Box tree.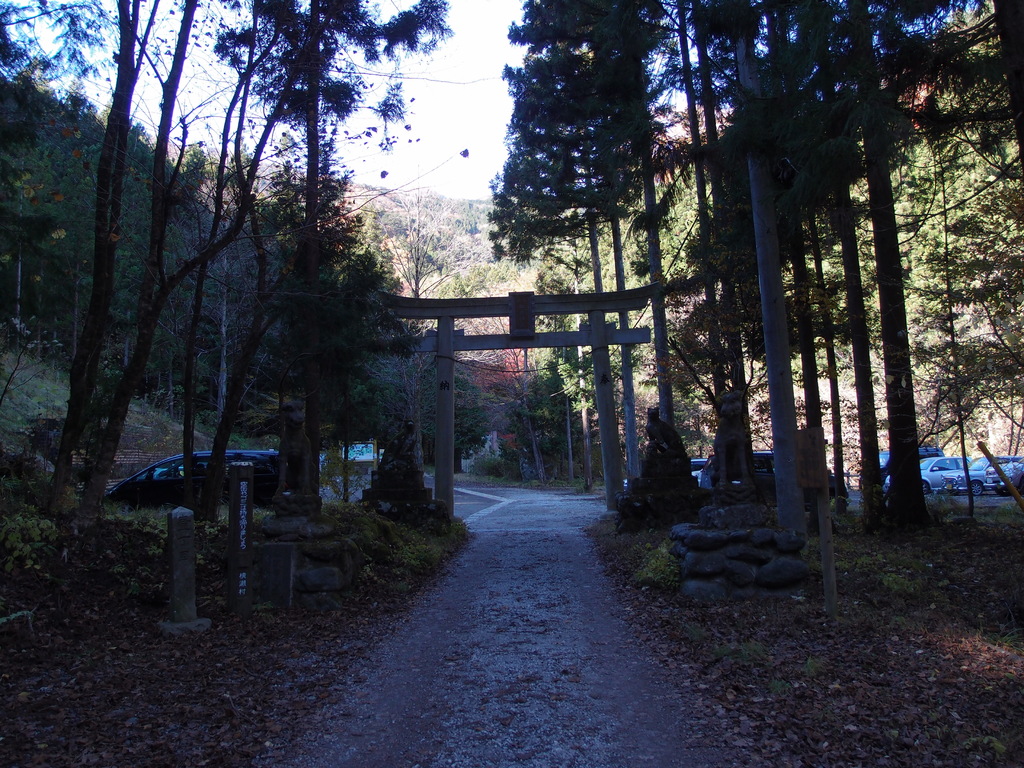
box=[545, 220, 602, 497].
